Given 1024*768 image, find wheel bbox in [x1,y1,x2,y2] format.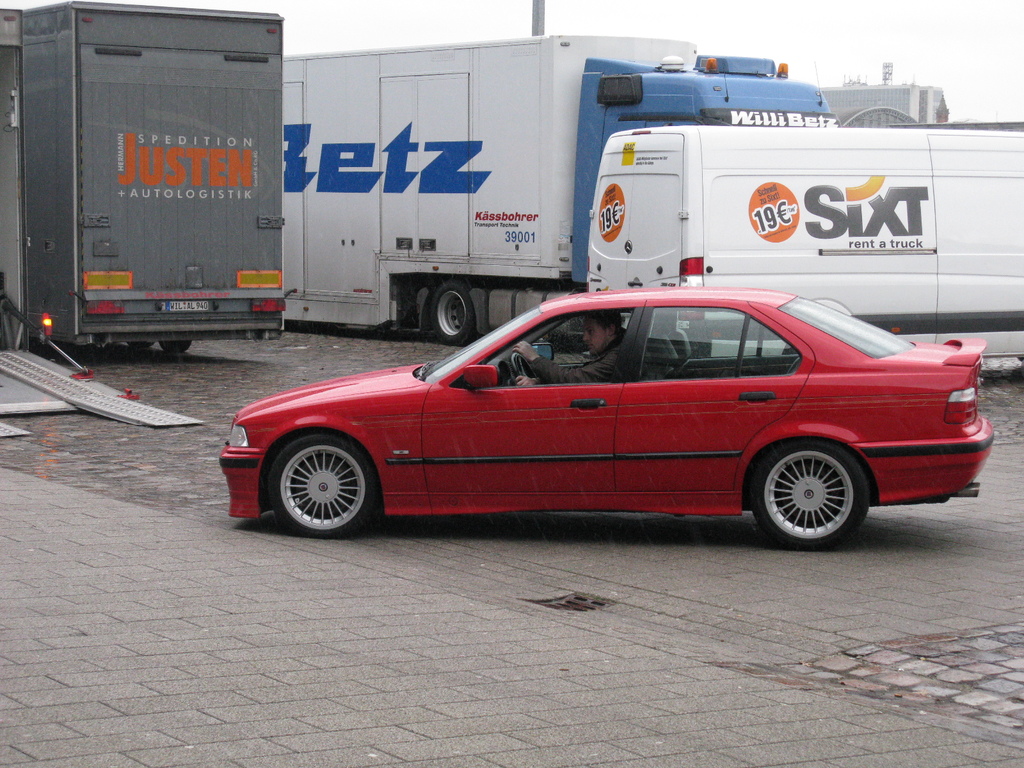
[426,284,488,340].
